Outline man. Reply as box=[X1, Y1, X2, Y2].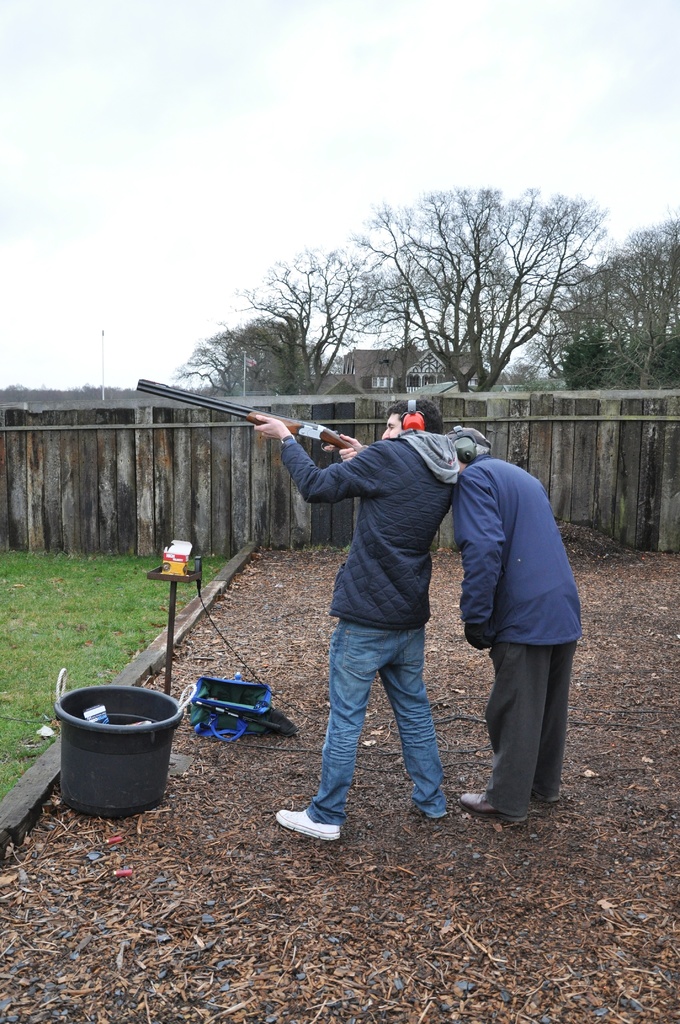
box=[255, 398, 465, 841].
